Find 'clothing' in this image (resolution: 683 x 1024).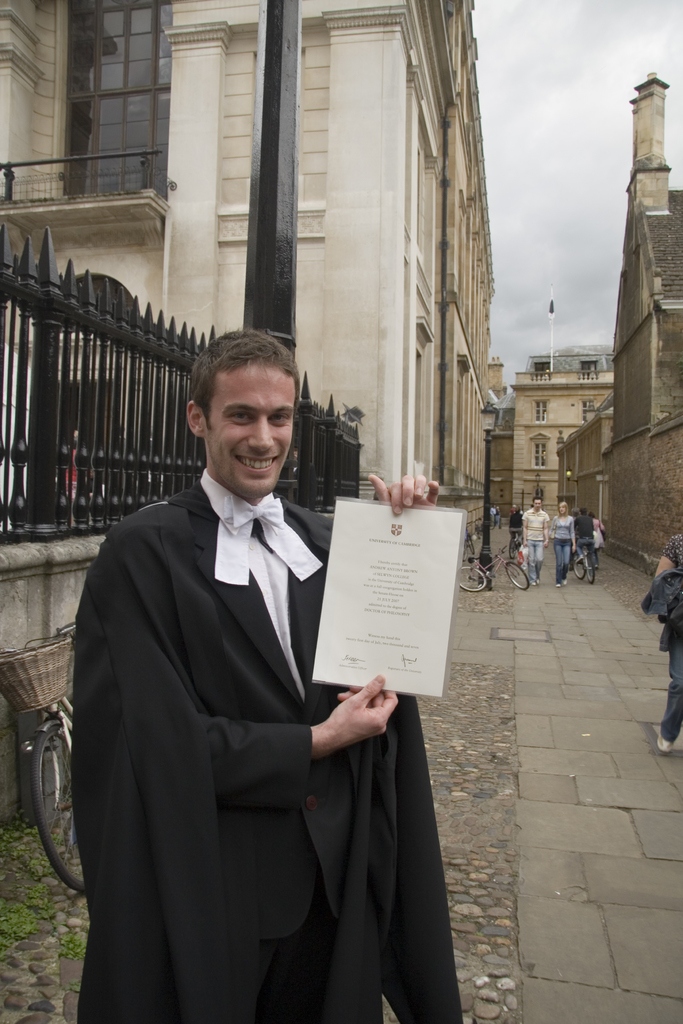
select_region(69, 442, 454, 1023).
